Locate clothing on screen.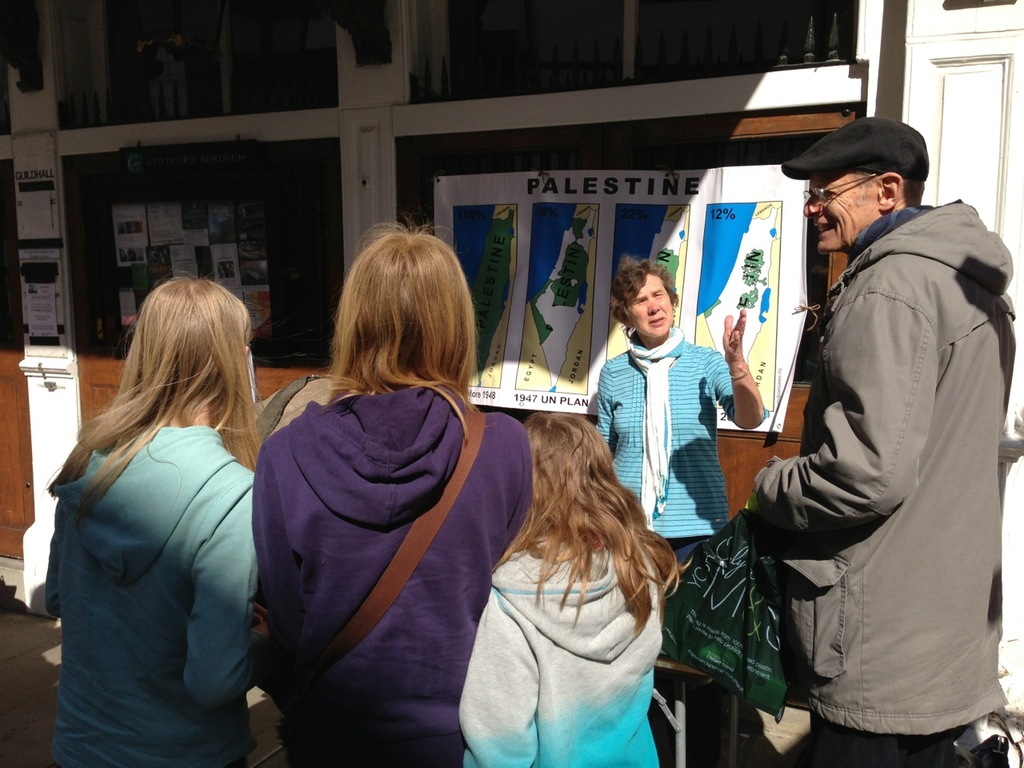
On screen at 248 382 534 764.
